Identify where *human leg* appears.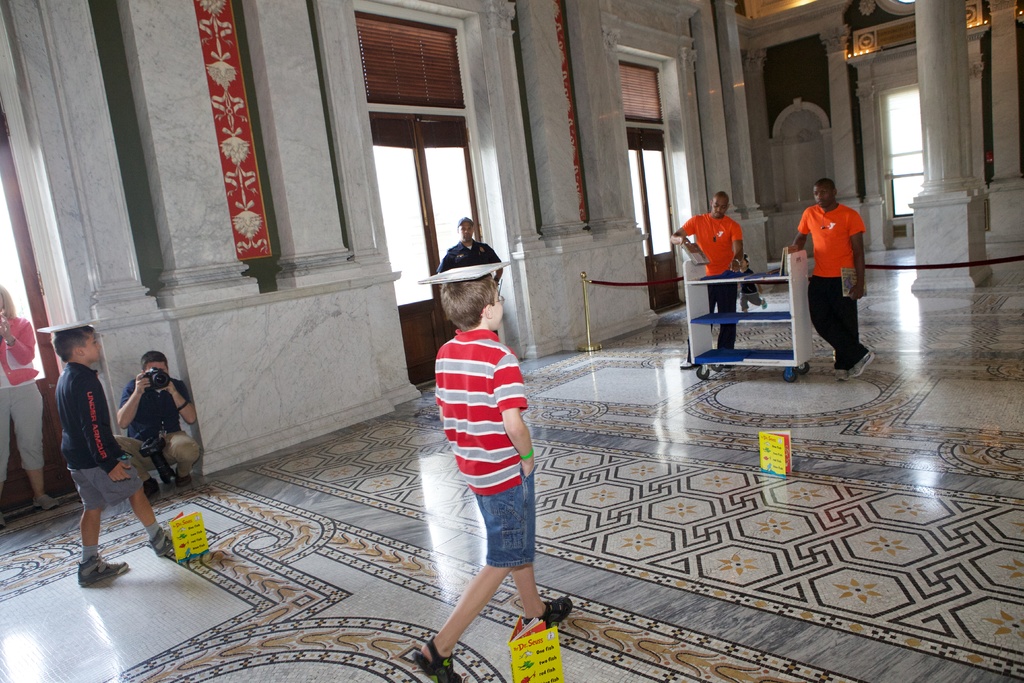
Appears at bbox=(410, 466, 536, 682).
